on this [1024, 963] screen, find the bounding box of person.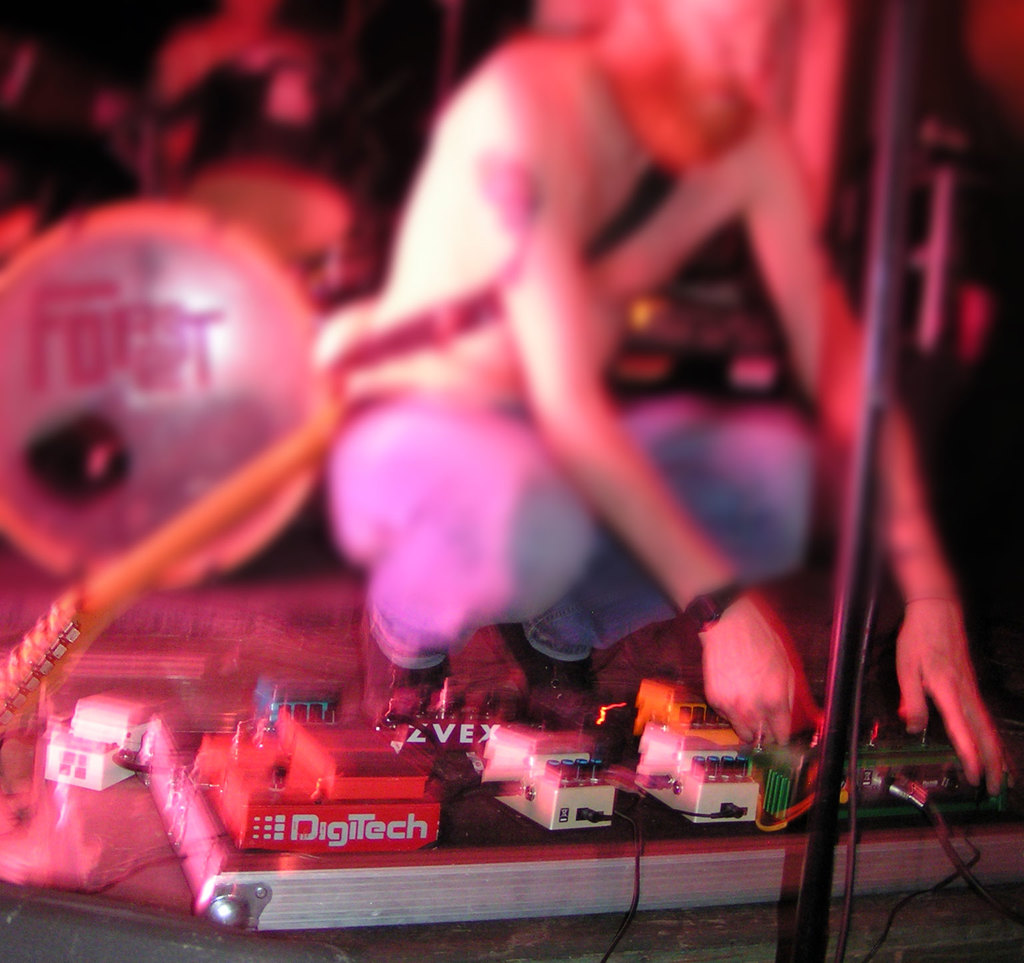
Bounding box: (left=300, top=0, right=1015, bottom=796).
